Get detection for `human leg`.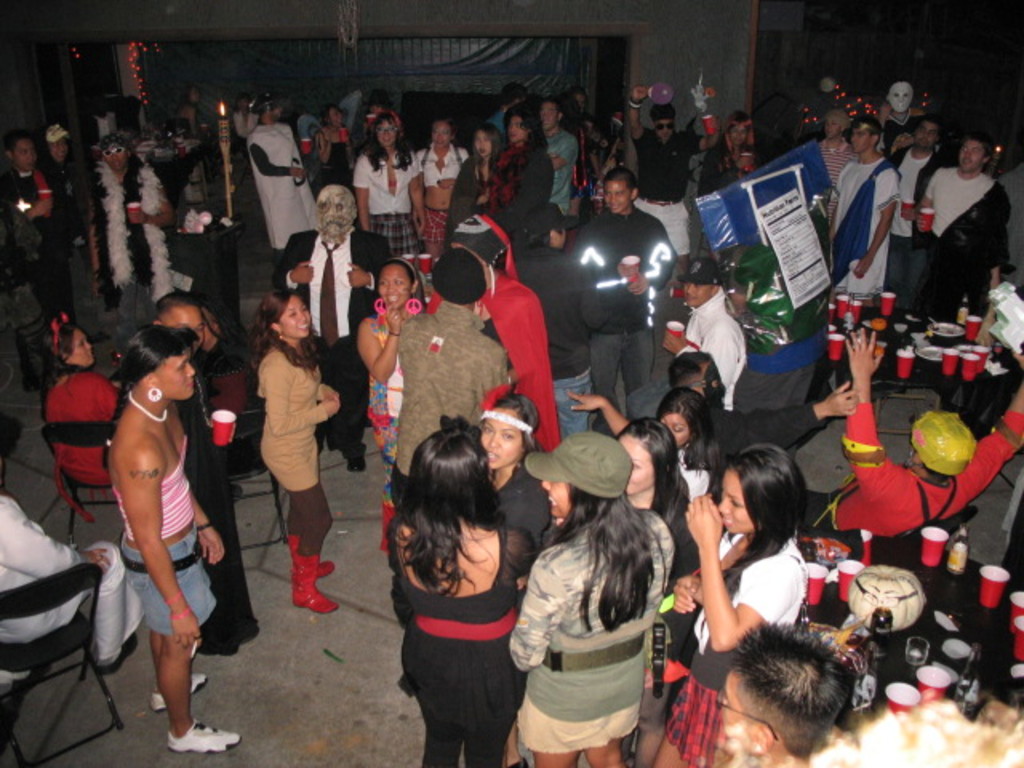
Detection: 258, 432, 338, 614.
